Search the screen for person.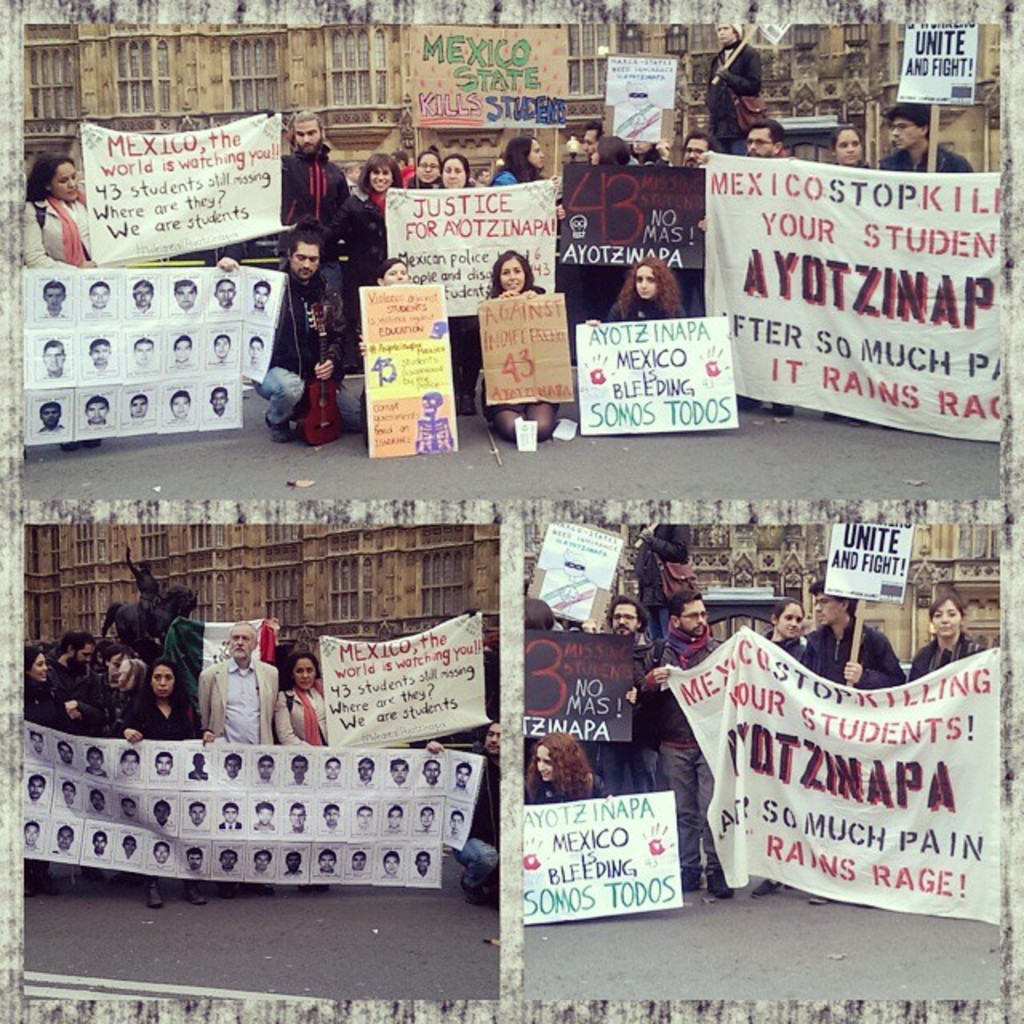
Found at left=16, top=155, right=114, bottom=270.
